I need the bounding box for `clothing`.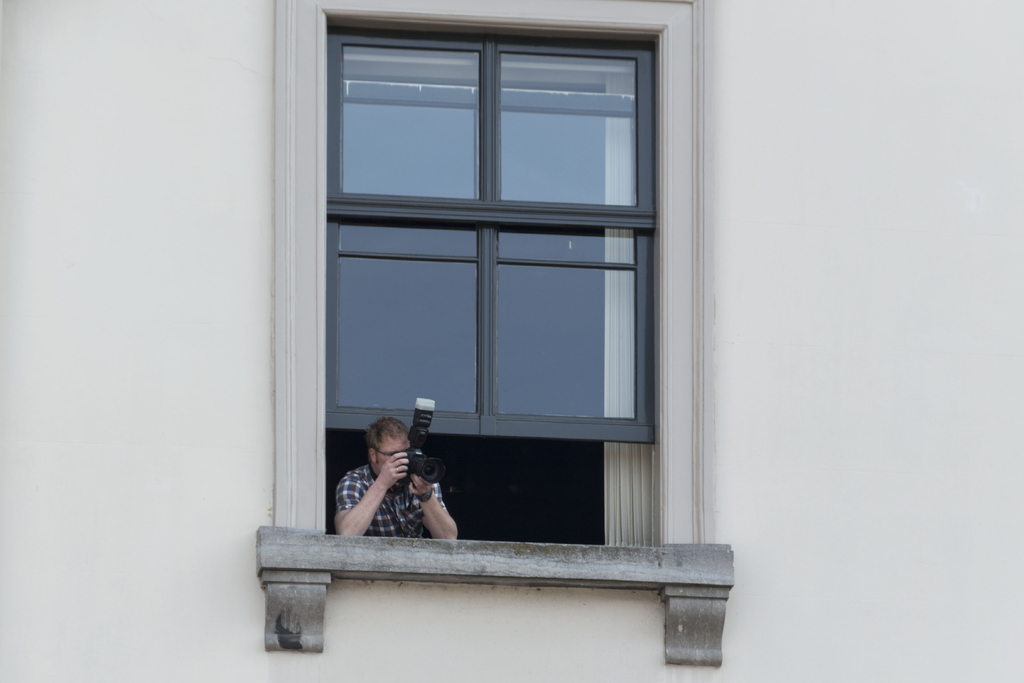
Here it is: (333, 461, 446, 536).
